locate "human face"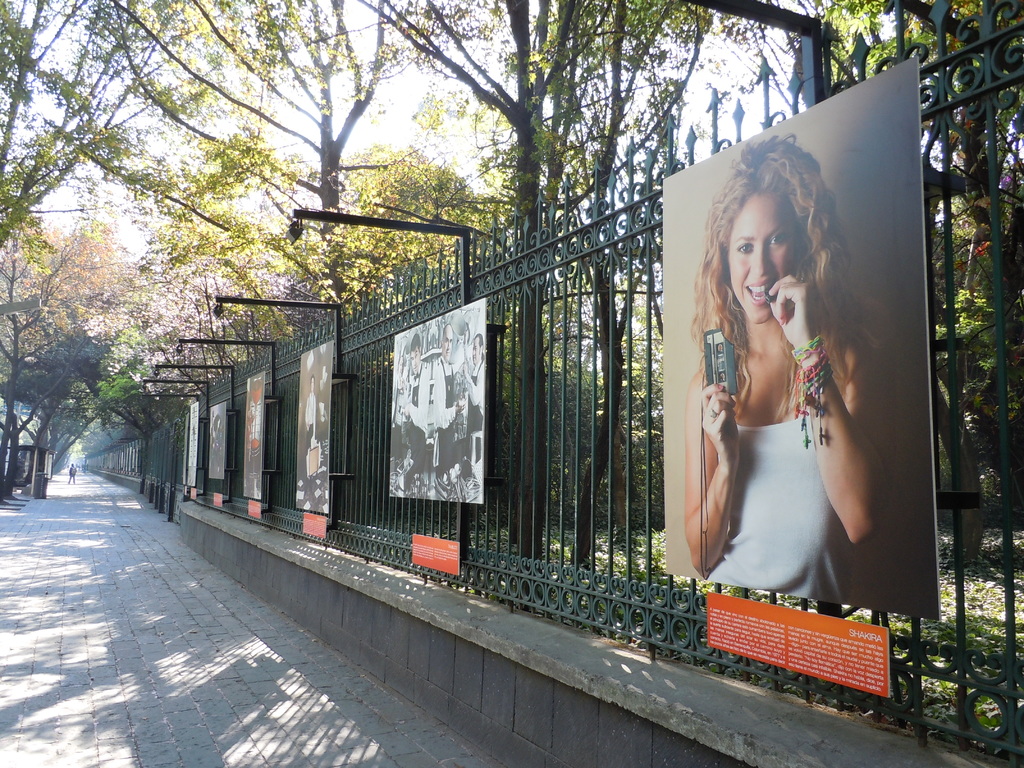
(471, 340, 481, 365)
